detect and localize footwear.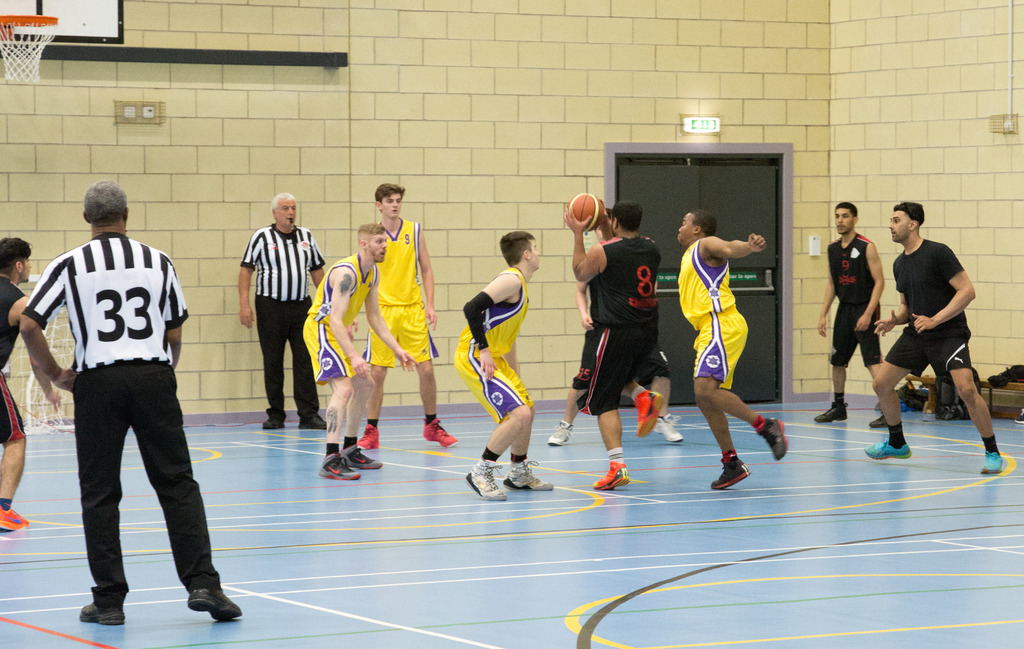
Localized at {"x1": 593, "y1": 459, "x2": 631, "y2": 489}.
